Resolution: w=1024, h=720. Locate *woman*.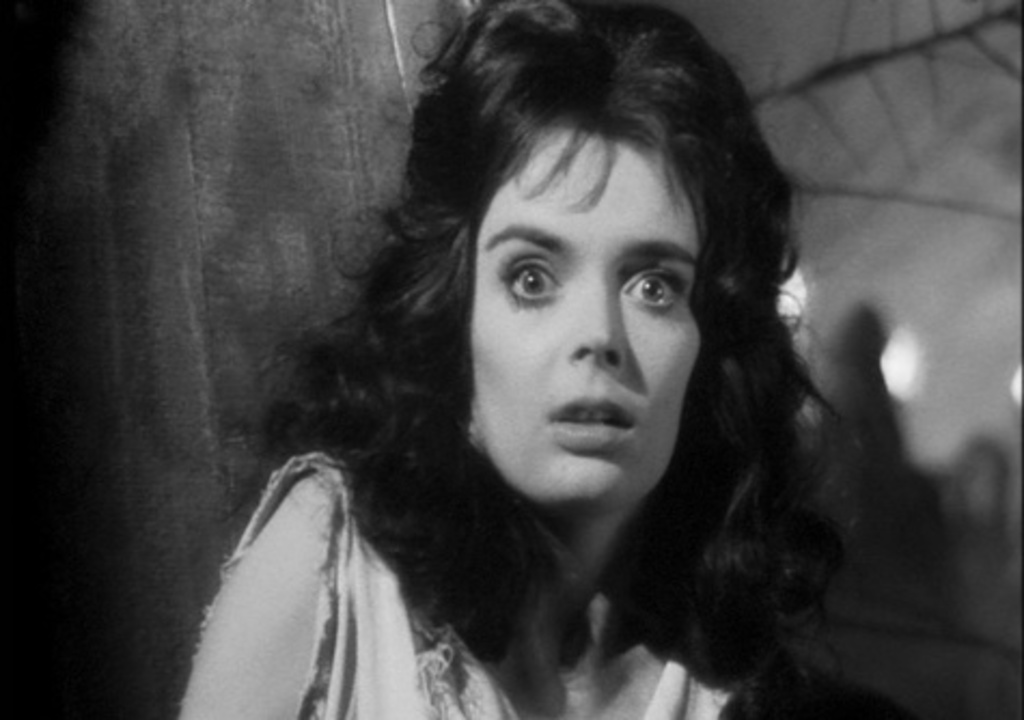
detection(218, 0, 903, 718).
